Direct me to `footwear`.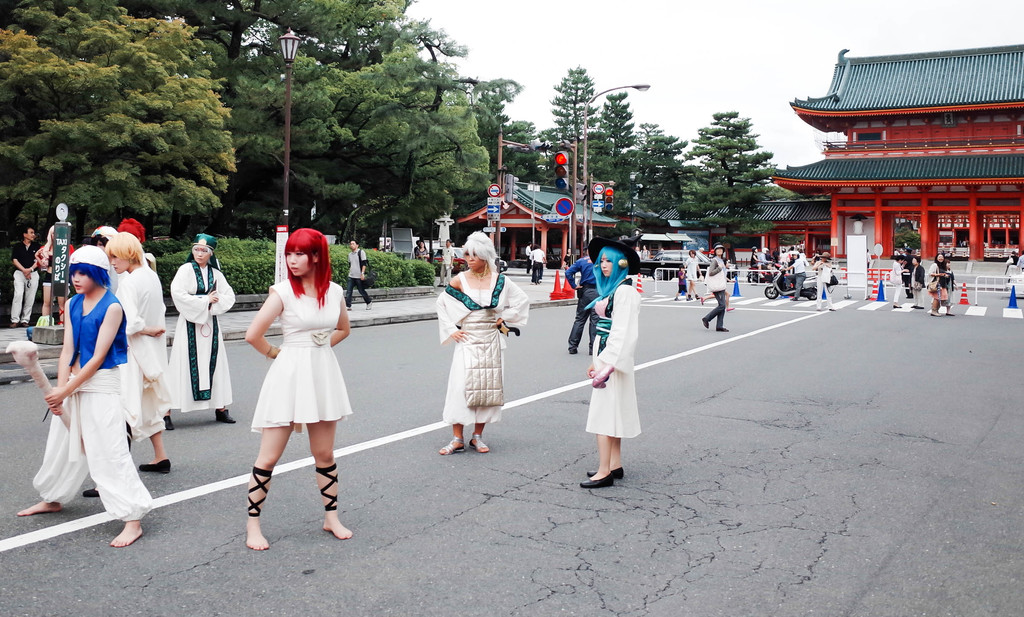
Direction: {"x1": 529, "y1": 275, "x2": 543, "y2": 286}.
